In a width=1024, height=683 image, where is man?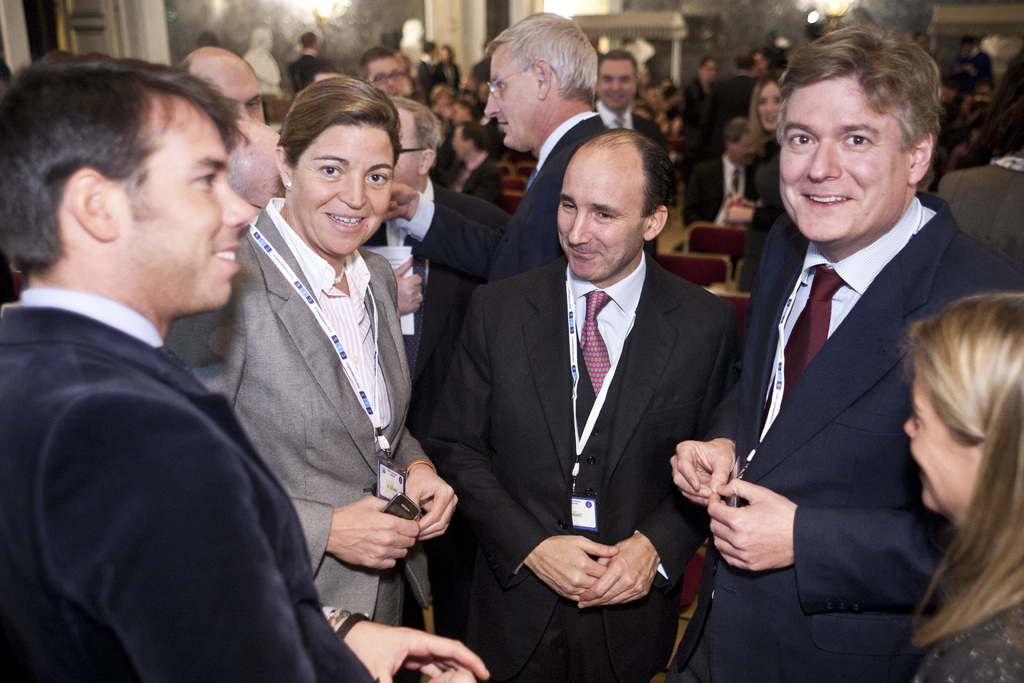
BBox(360, 46, 404, 97).
